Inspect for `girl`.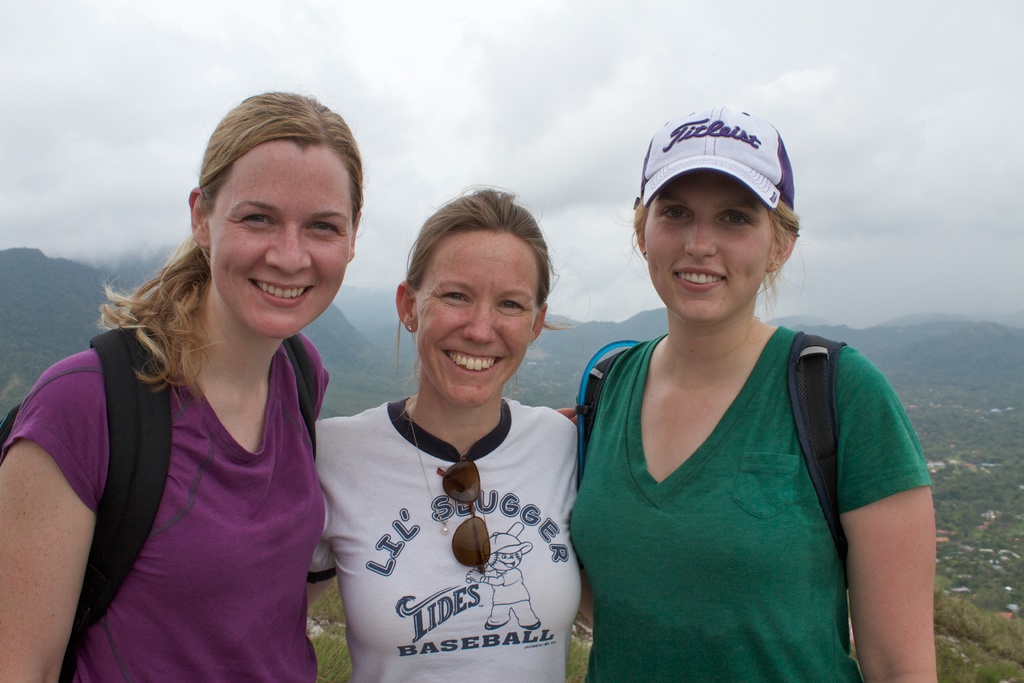
Inspection: <box>573,104,936,682</box>.
